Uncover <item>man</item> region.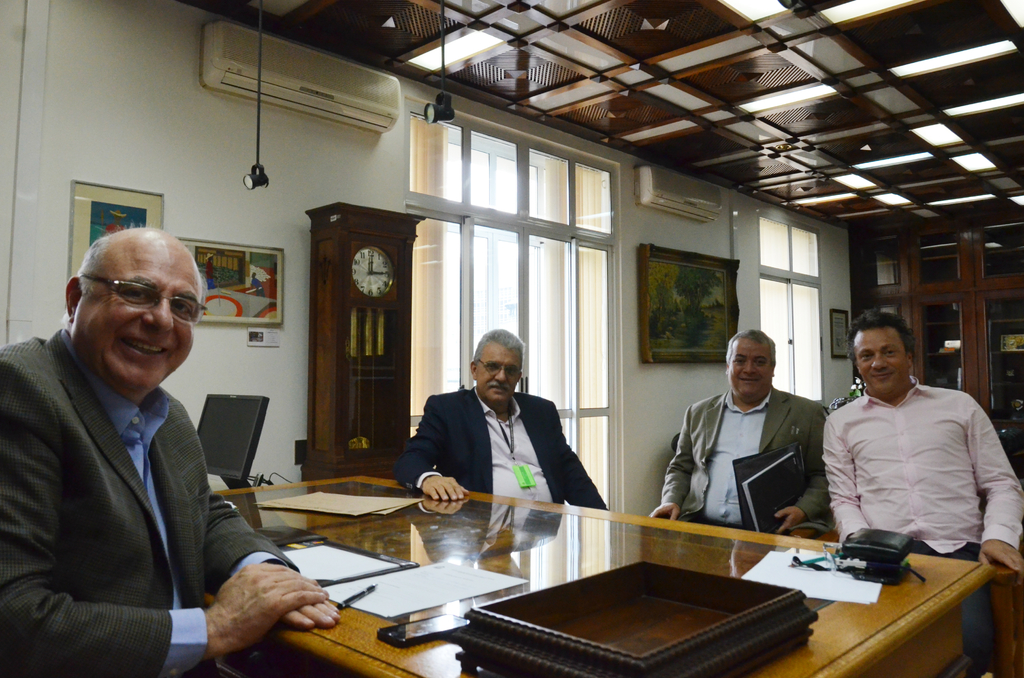
Uncovered: x1=815, y1=307, x2=1023, y2=577.
